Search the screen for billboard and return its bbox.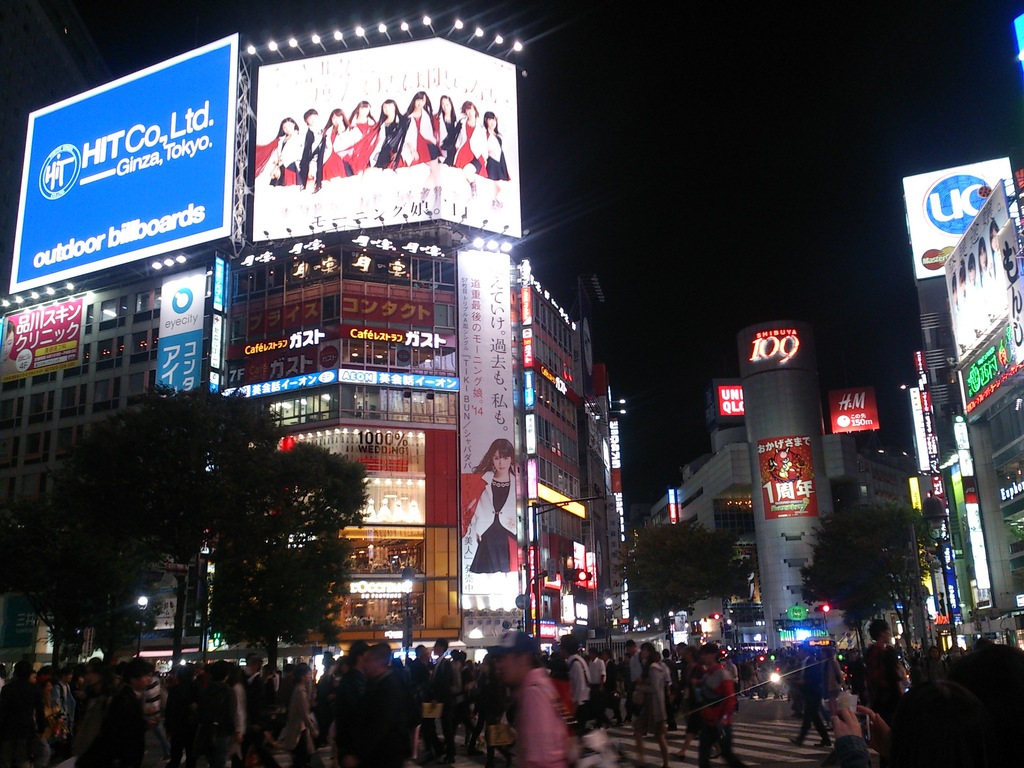
Found: <bbox>248, 63, 525, 245</bbox>.
